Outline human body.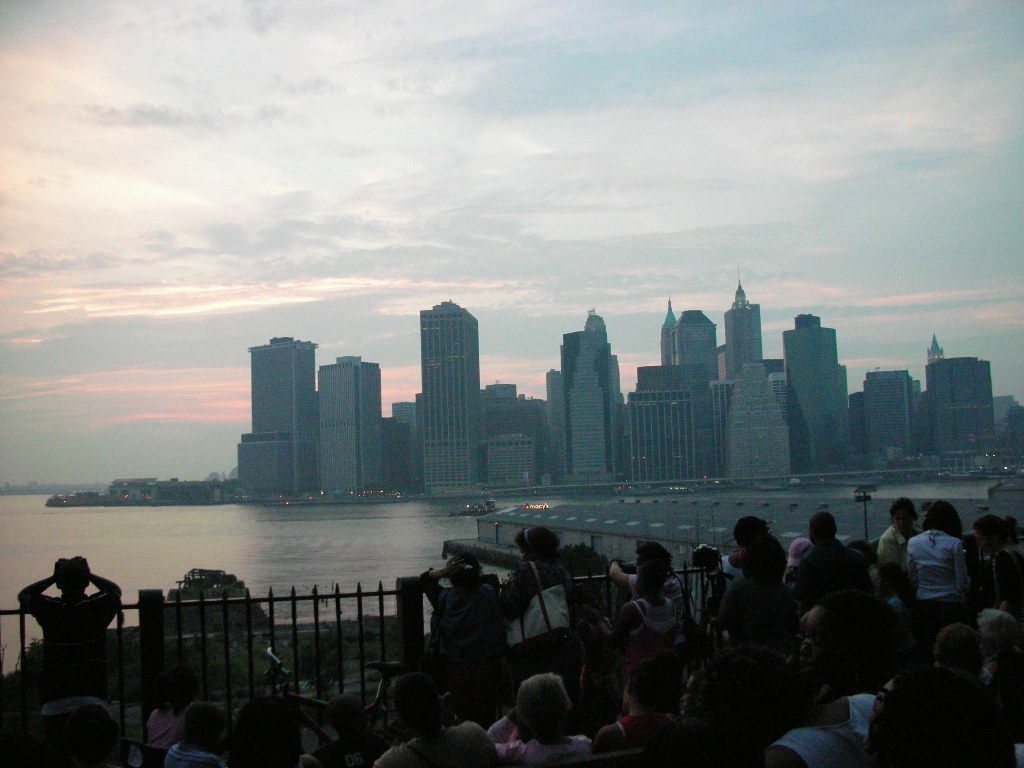
Outline: <region>484, 667, 595, 767</region>.
